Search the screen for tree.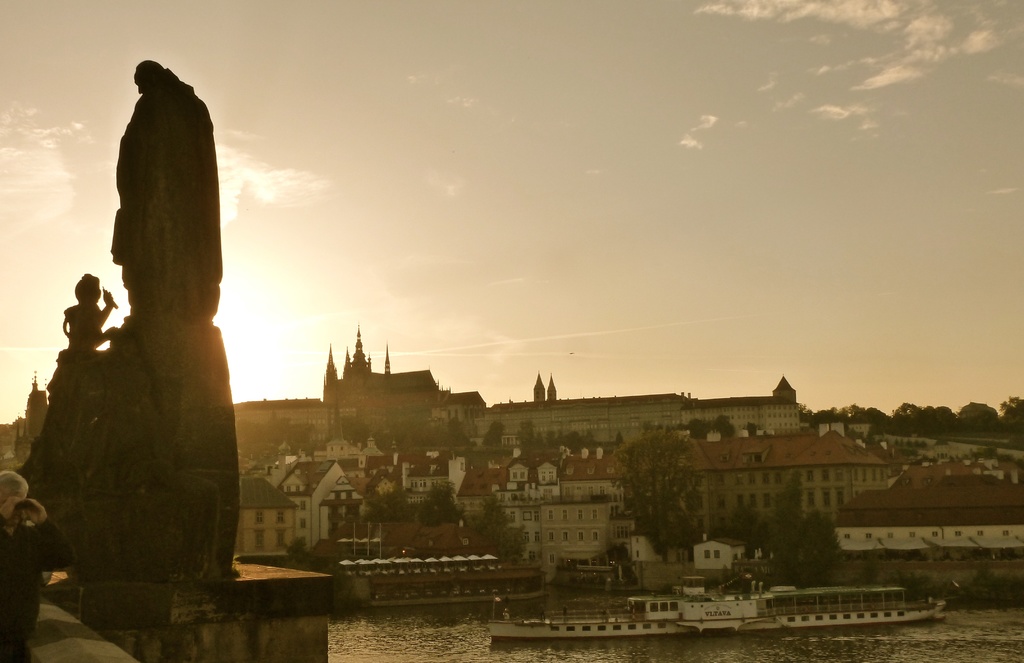
Found at locate(413, 484, 463, 531).
